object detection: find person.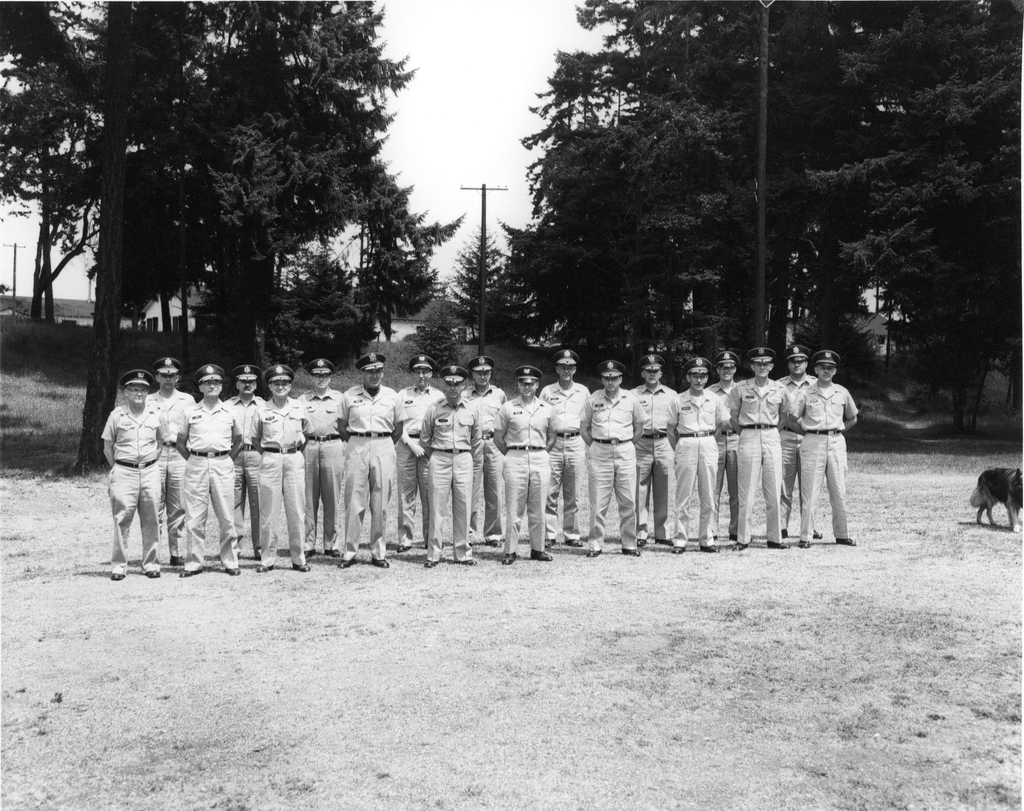
pyautogui.locateOnScreen(723, 348, 793, 552).
